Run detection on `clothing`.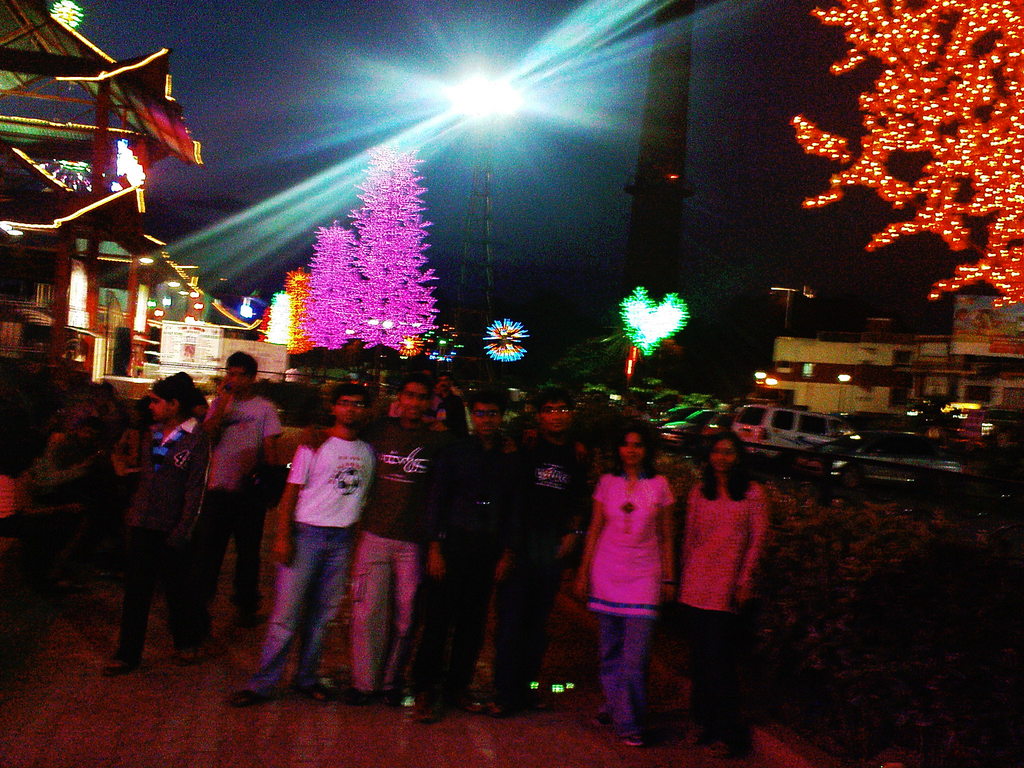
Result: crop(244, 428, 377, 691).
